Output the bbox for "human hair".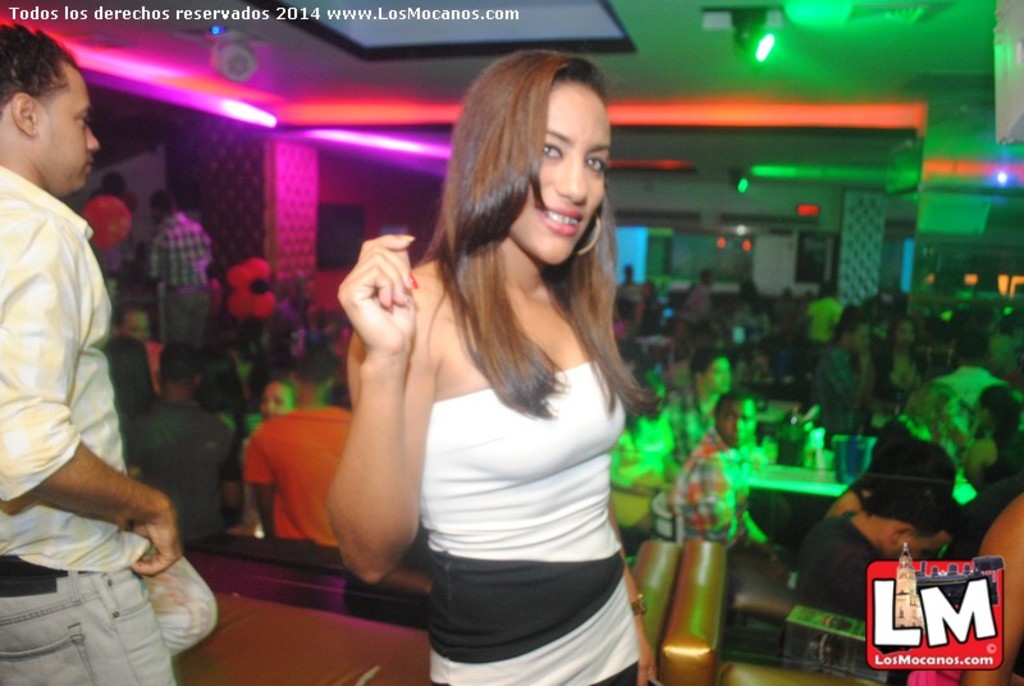
select_region(710, 392, 736, 417).
